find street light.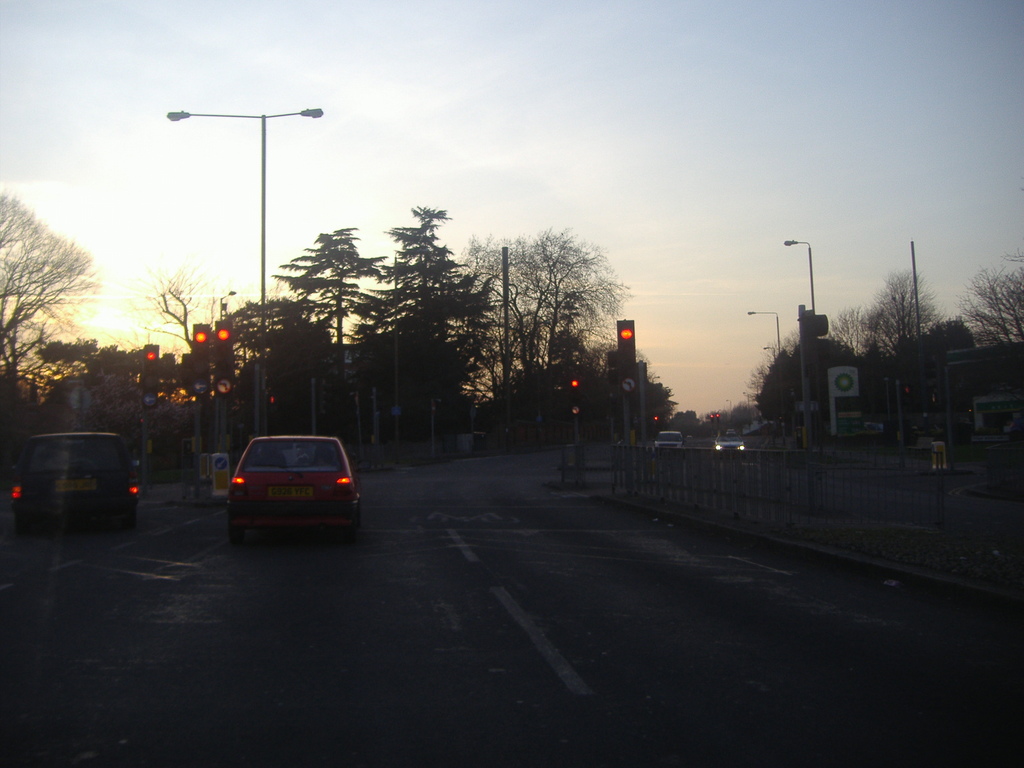
box(747, 312, 790, 431).
